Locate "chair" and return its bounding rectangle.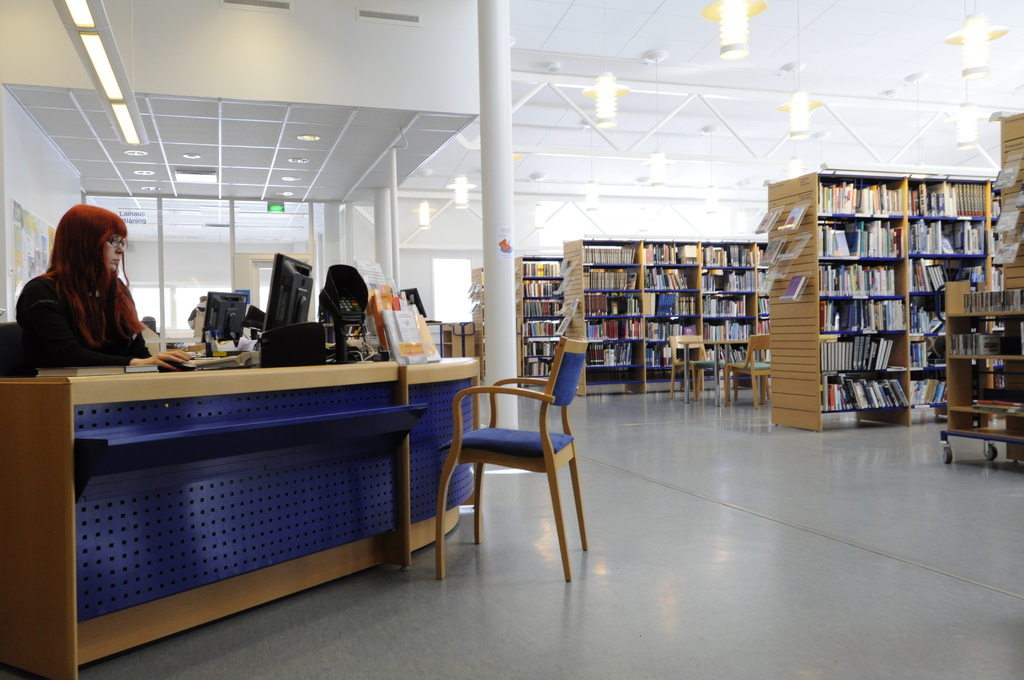
BBox(438, 336, 602, 582).
